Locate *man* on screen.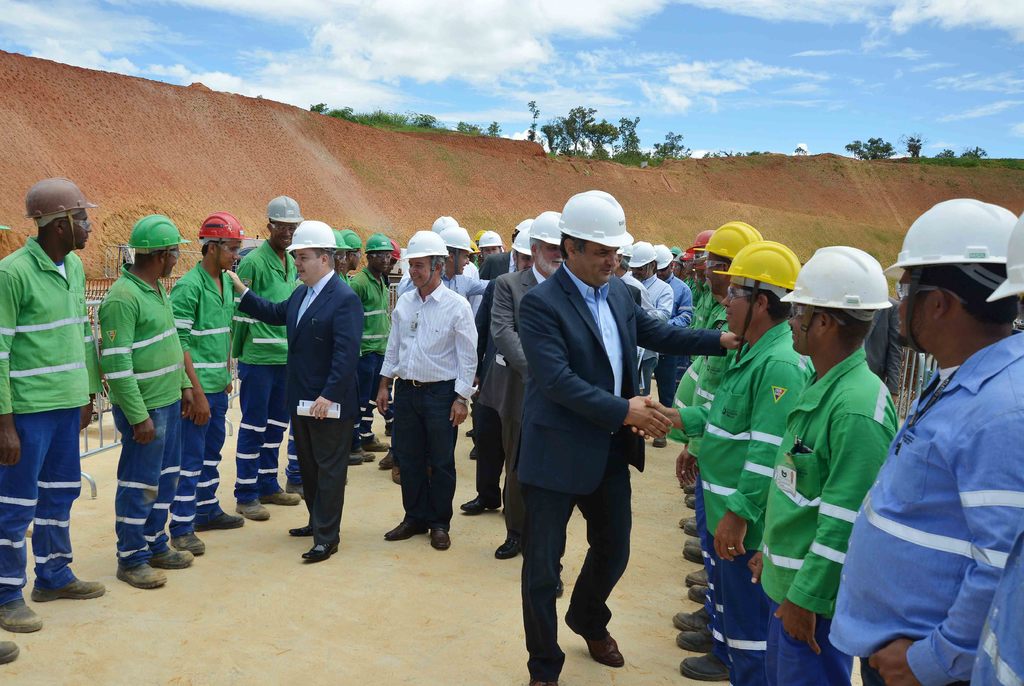
On screen at locate(0, 177, 107, 635).
